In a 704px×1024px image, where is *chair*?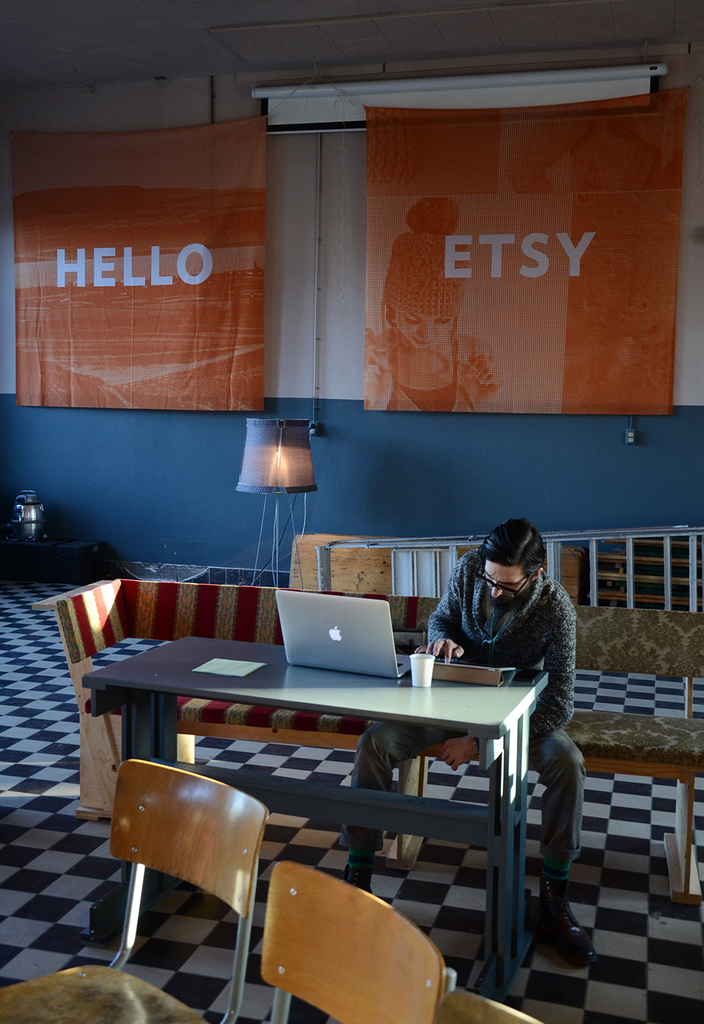
<bbox>0, 760, 264, 1023</bbox>.
